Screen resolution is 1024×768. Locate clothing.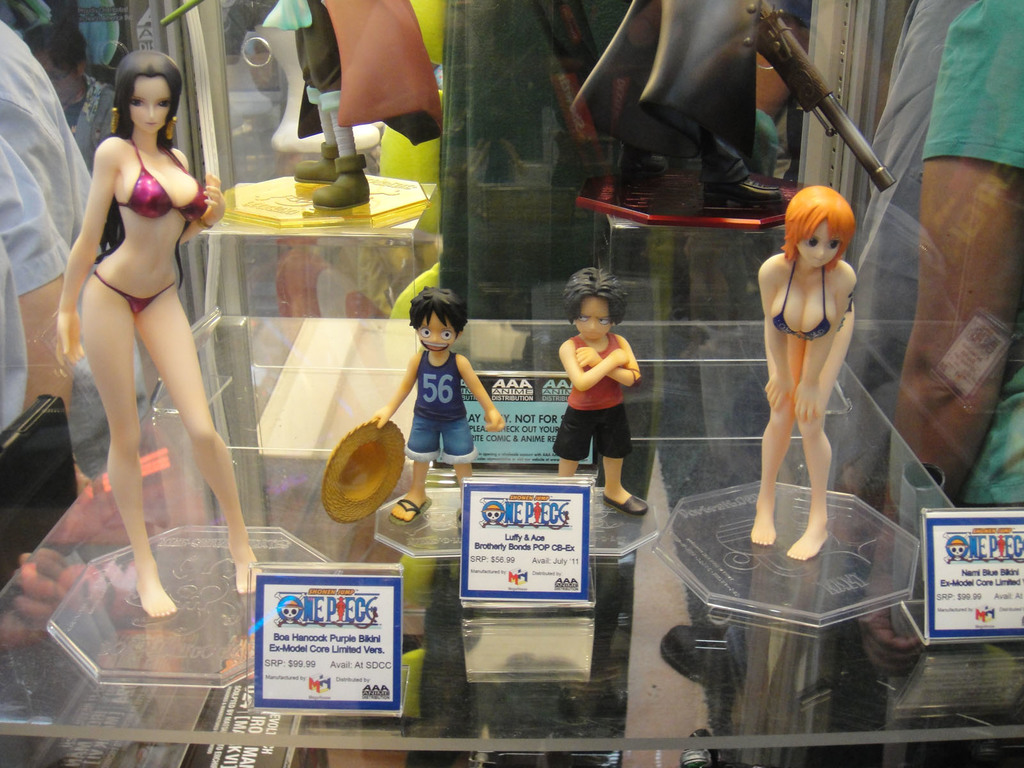
left=550, top=332, right=634, bottom=459.
